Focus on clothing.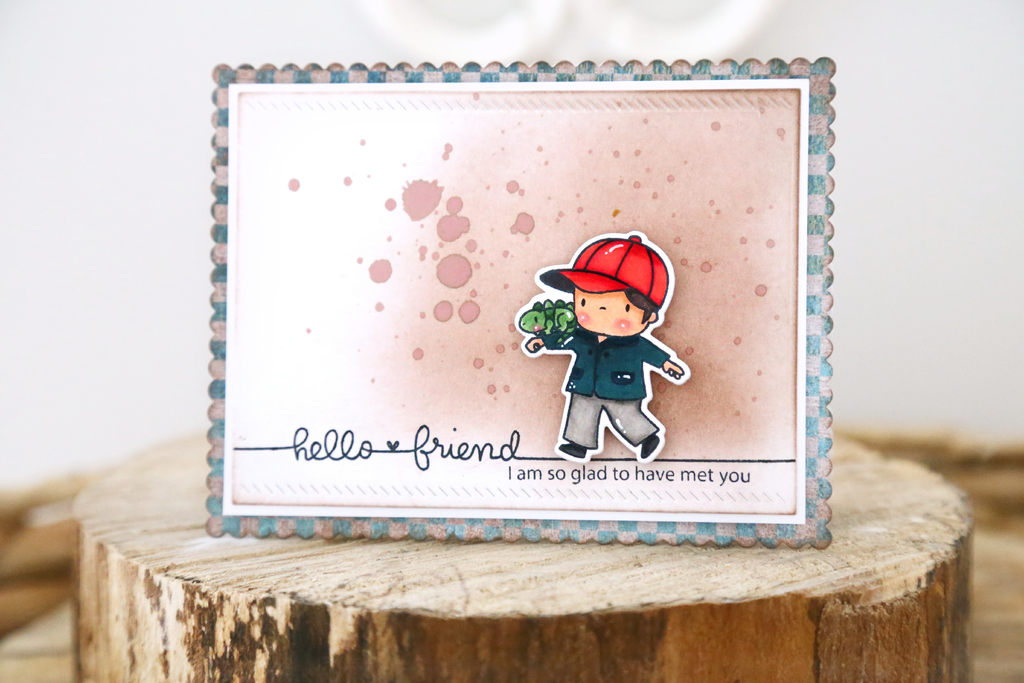
Focused at box(527, 322, 666, 465).
